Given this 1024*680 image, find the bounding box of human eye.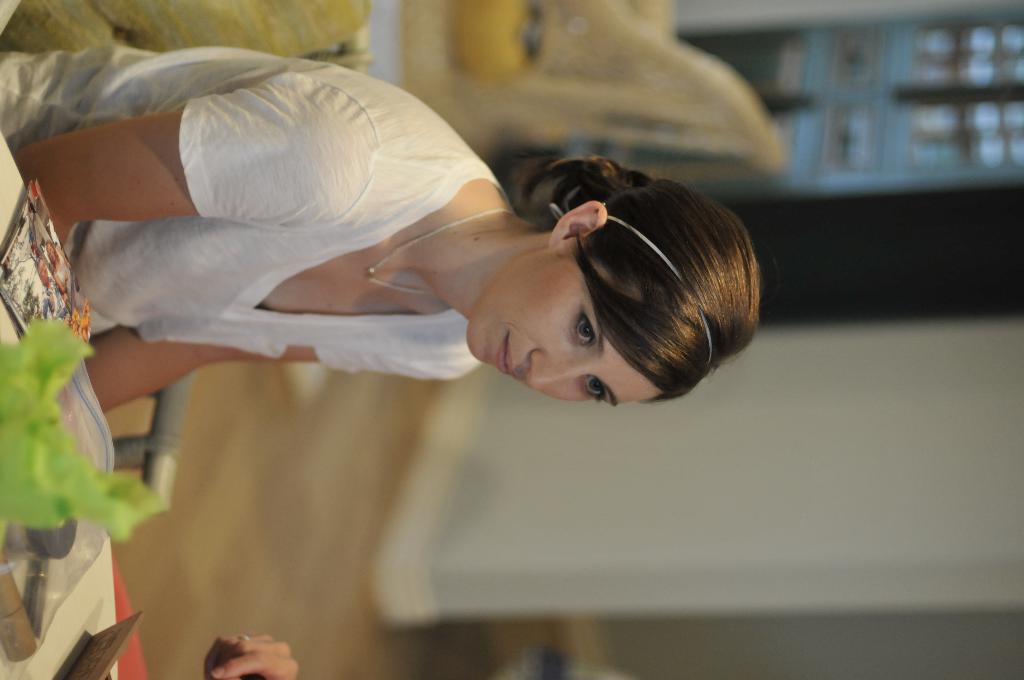
x1=584 y1=375 x2=612 y2=405.
